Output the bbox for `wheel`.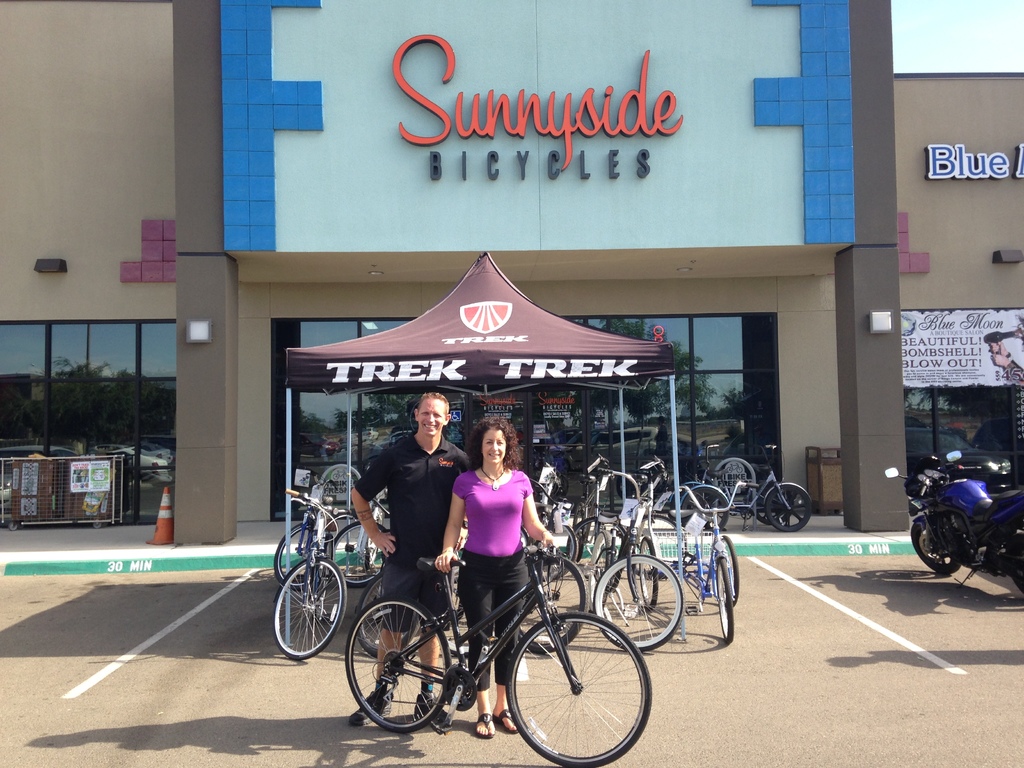
box(355, 502, 384, 570).
